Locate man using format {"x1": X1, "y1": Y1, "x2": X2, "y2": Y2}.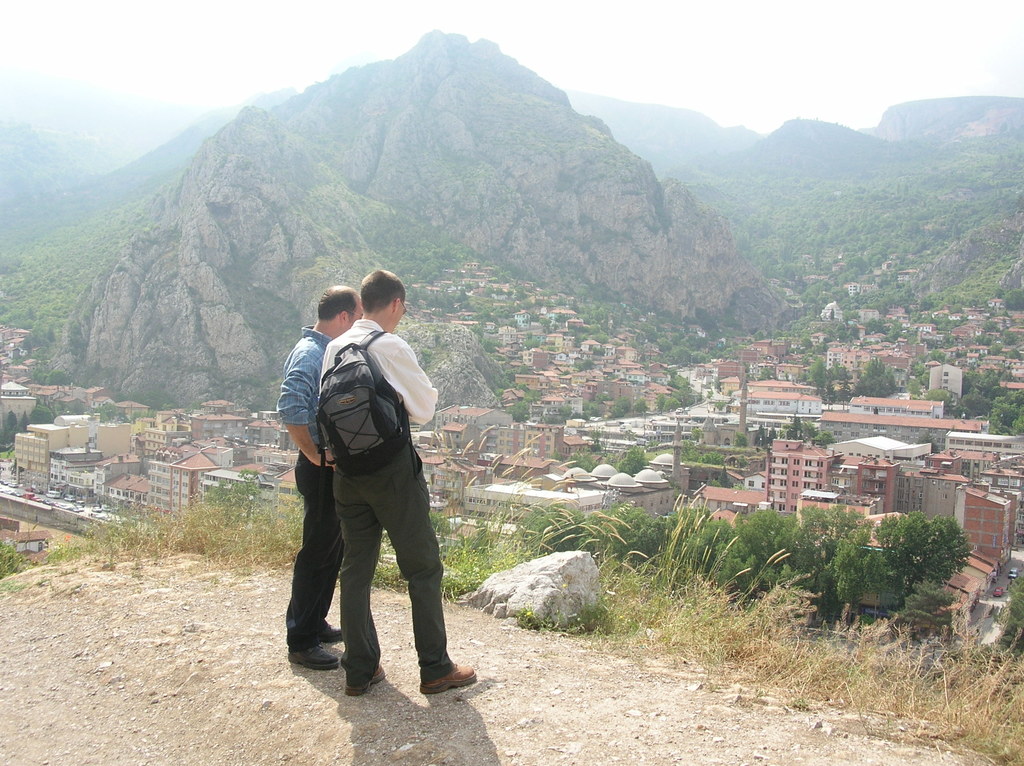
{"x1": 337, "y1": 264, "x2": 476, "y2": 698}.
